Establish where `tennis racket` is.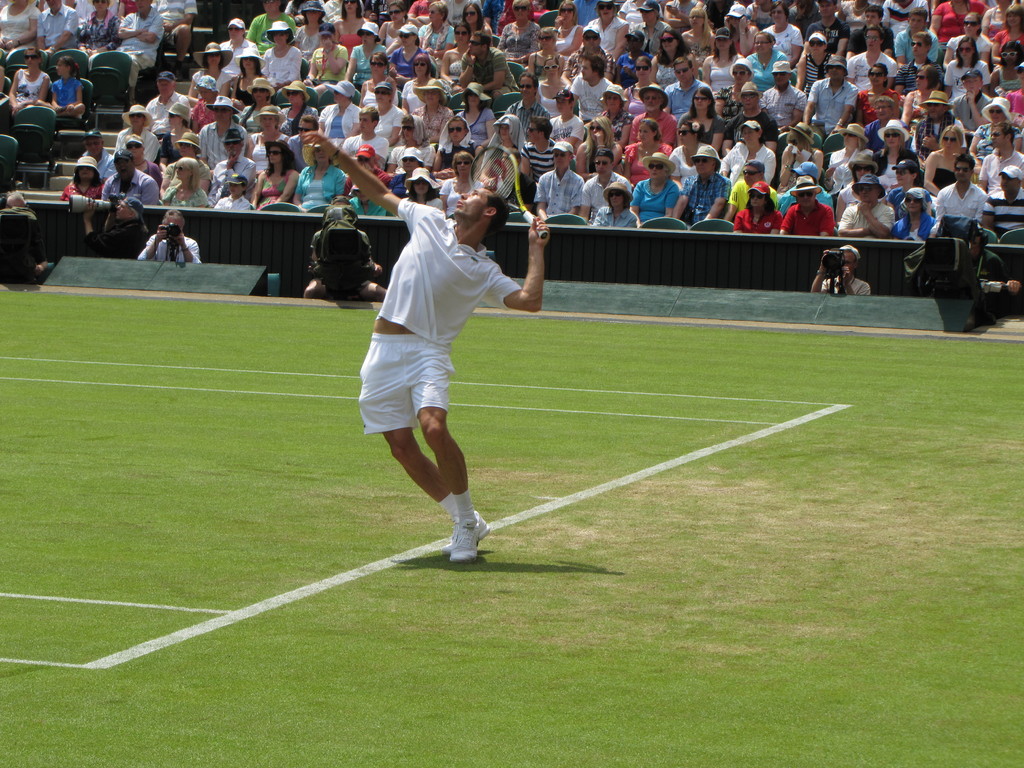
Established at select_region(466, 145, 546, 239).
